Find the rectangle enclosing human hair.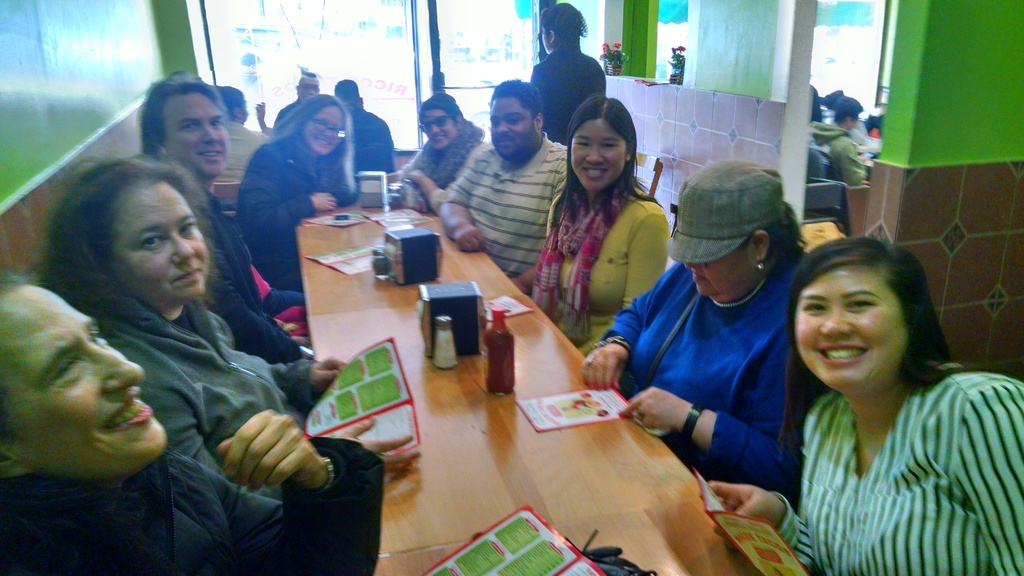
detection(272, 97, 348, 138).
